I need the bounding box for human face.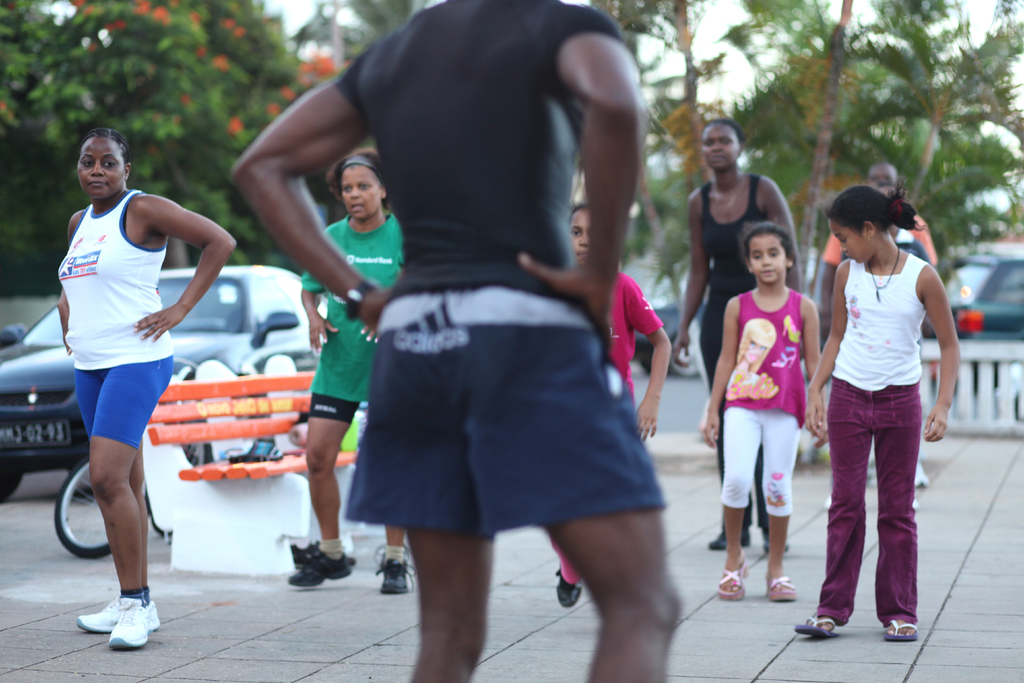
Here it is: left=345, top=168, right=378, bottom=213.
